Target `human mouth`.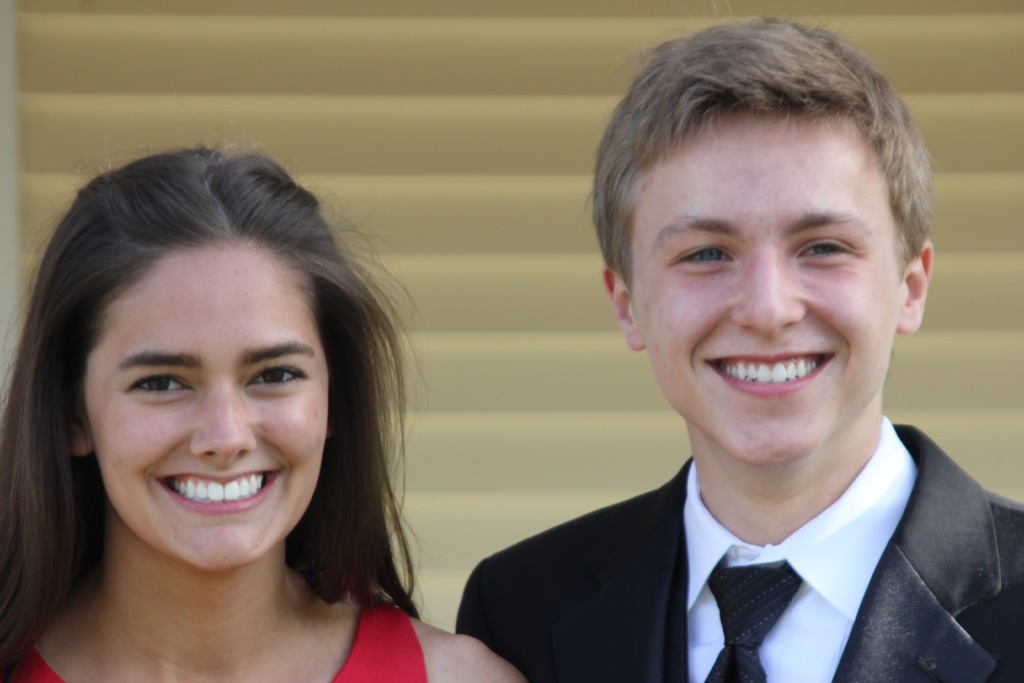
Target region: BBox(703, 353, 835, 395).
